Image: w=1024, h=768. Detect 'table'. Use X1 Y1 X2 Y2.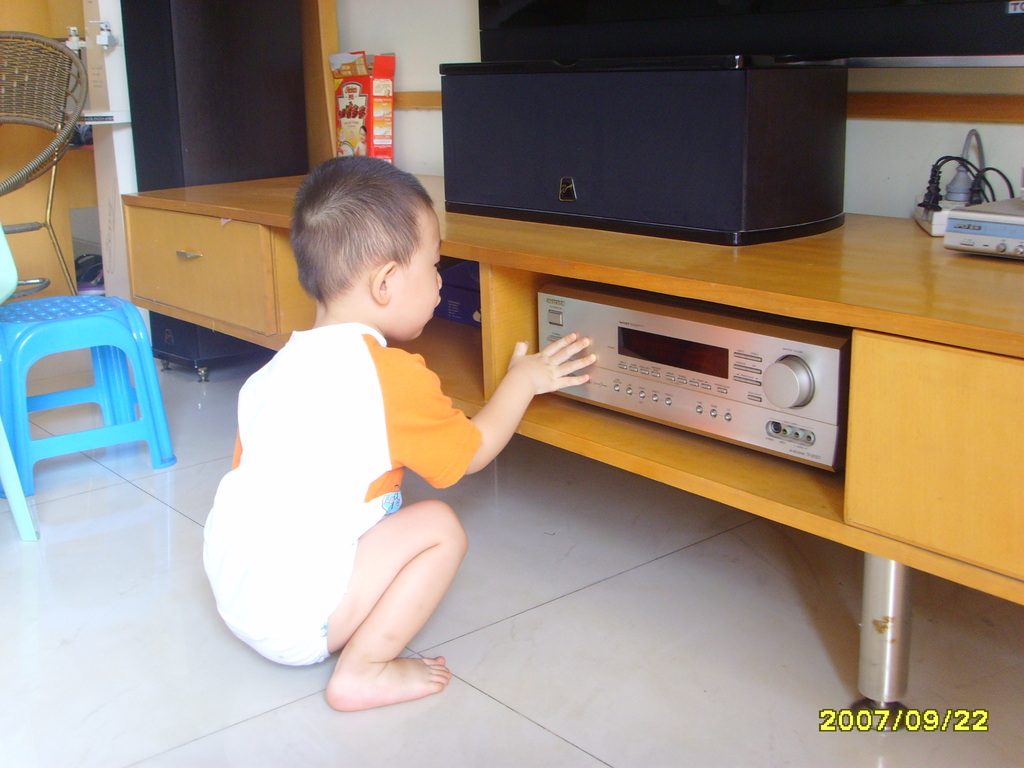
118 150 1023 719.
